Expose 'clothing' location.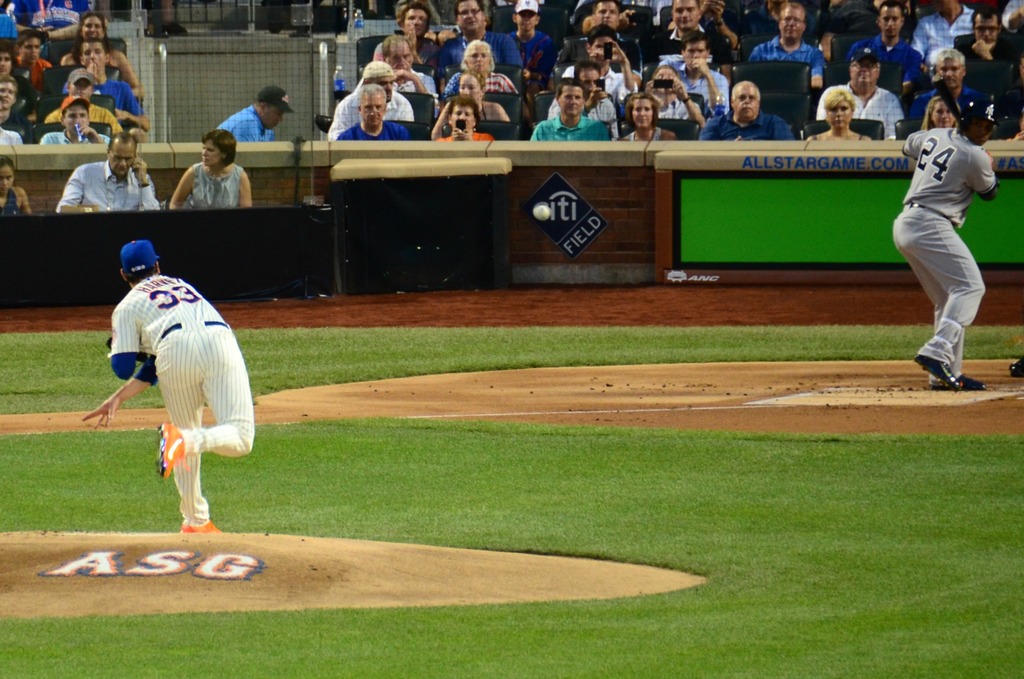
Exposed at 175 162 240 208.
